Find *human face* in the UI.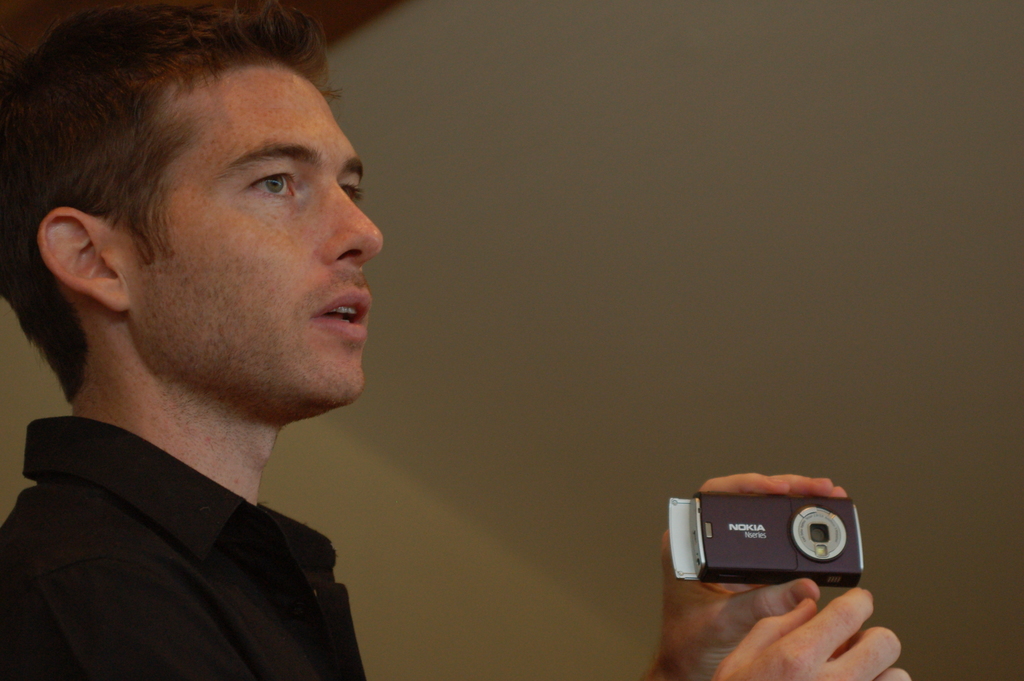
UI element at region(131, 57, 383, 405).
